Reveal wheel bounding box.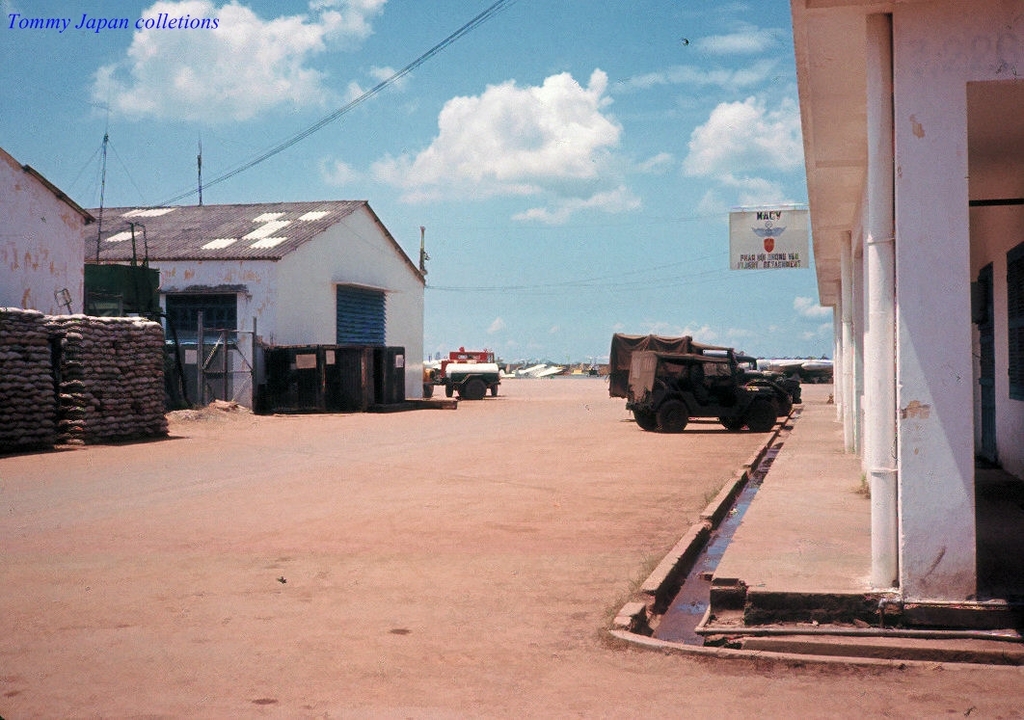
Revealed: x1=654, y1=397, x2=689, y2=431.
